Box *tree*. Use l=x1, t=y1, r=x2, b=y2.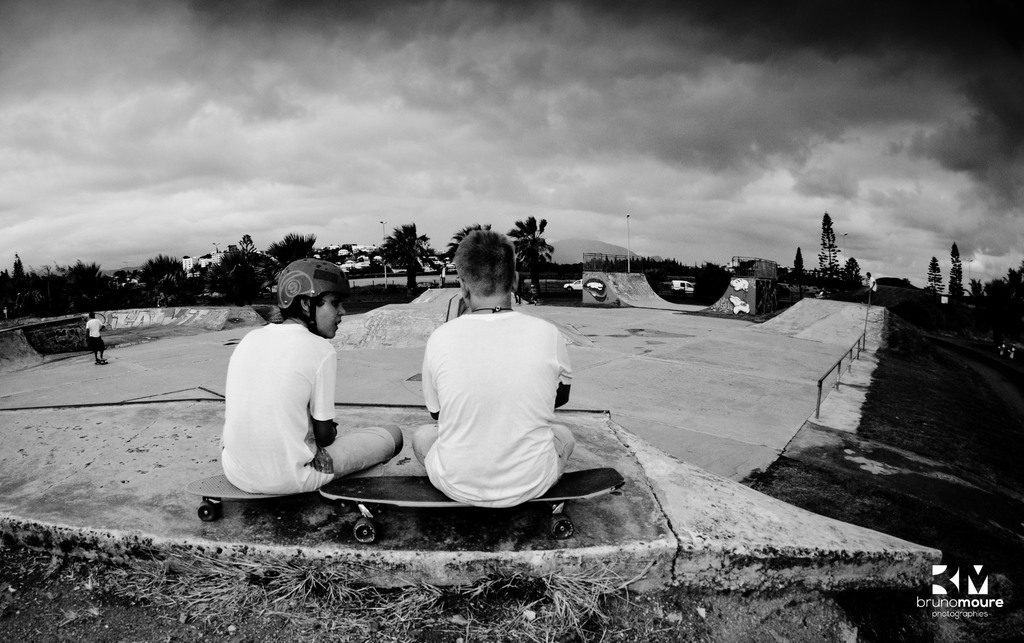
l=156, t=273, r=196, b=305.
